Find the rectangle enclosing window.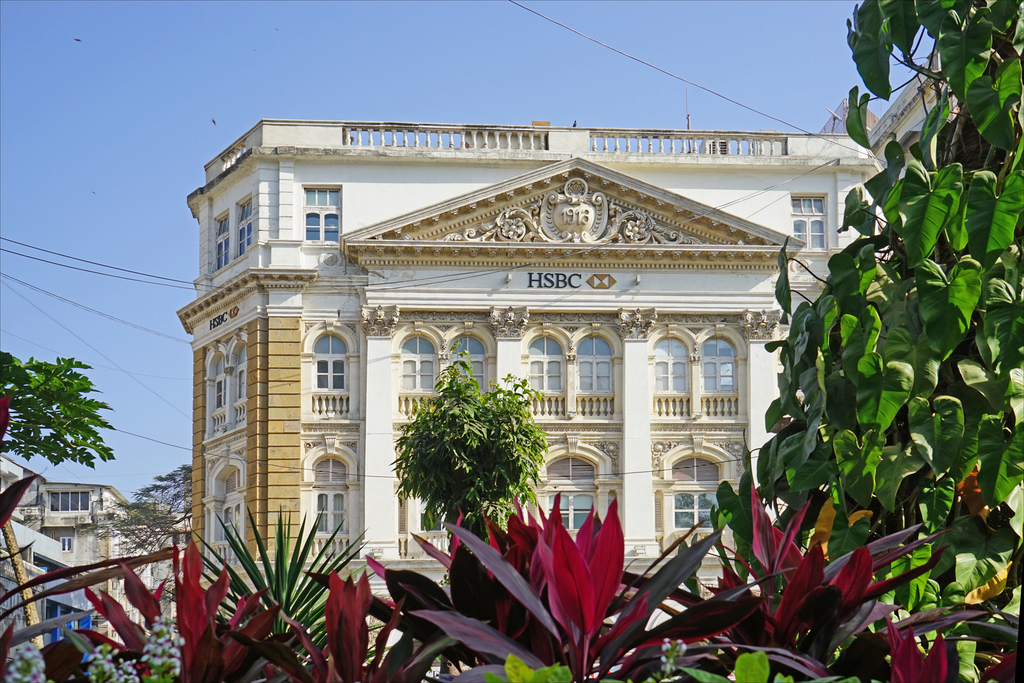
(left=302, top=186, right=344, bottom=248).
